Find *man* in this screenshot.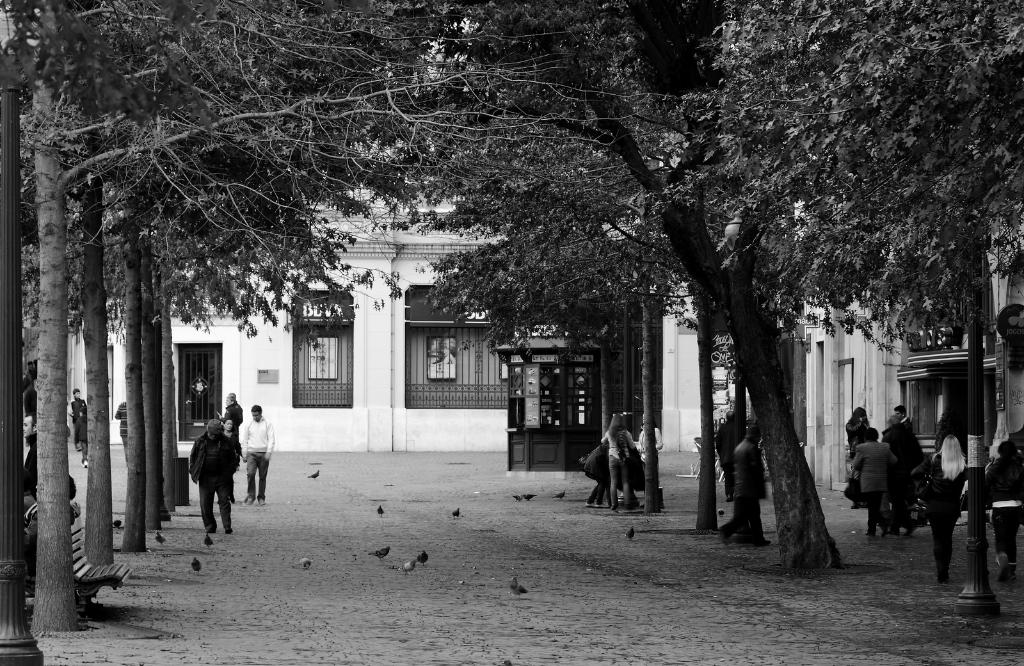
The bounding box for *man* is [left=717, top=426, right=774, bottom=549].
